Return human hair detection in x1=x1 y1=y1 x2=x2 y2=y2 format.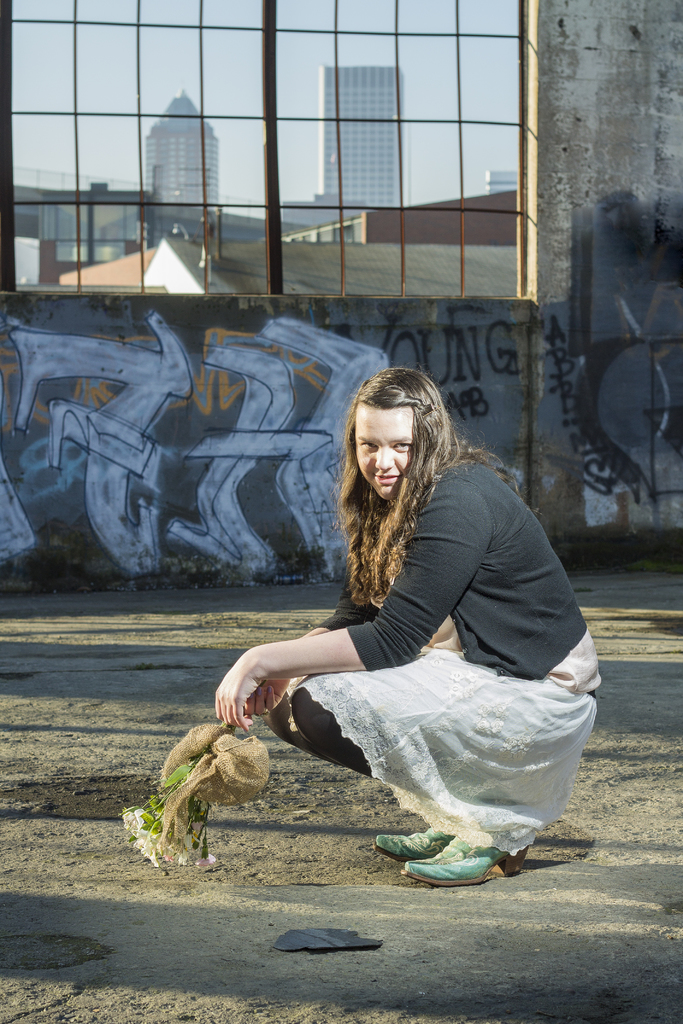
x1=339 y1=374 x2=459 y2=577.
